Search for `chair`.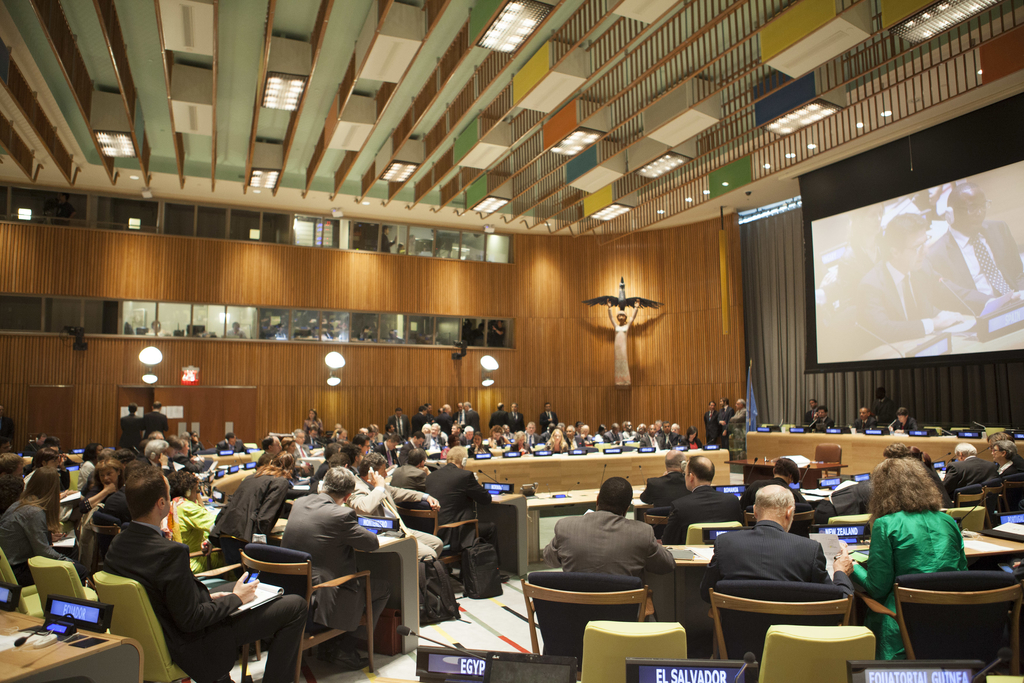
Found at [647, 503, 675, 545].
